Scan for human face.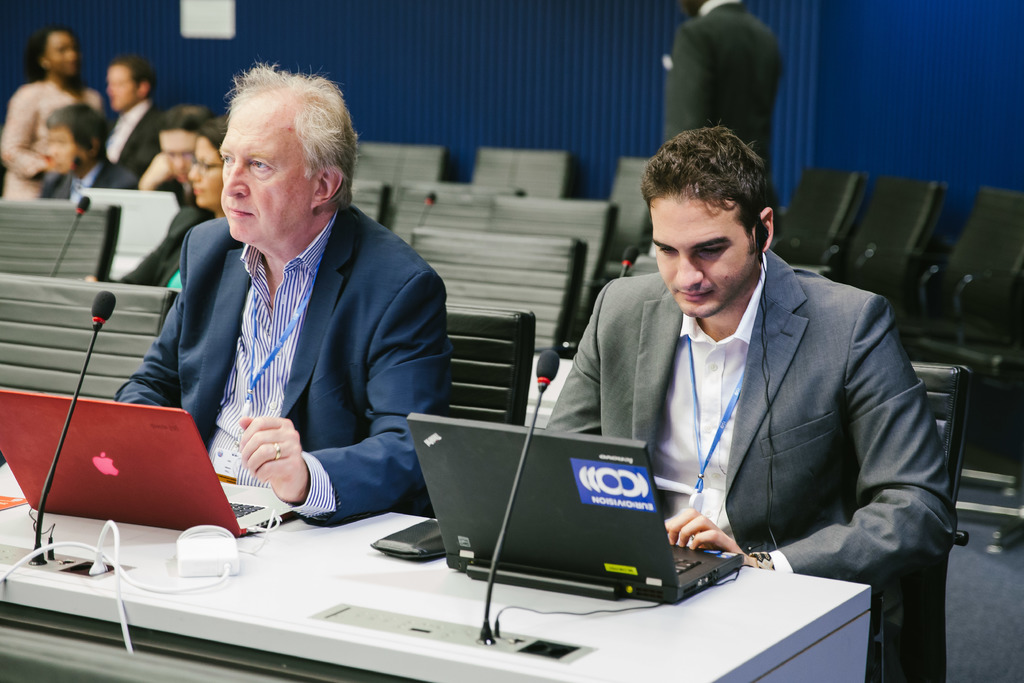
Scan result: <box>36,30,82,78</box>.
